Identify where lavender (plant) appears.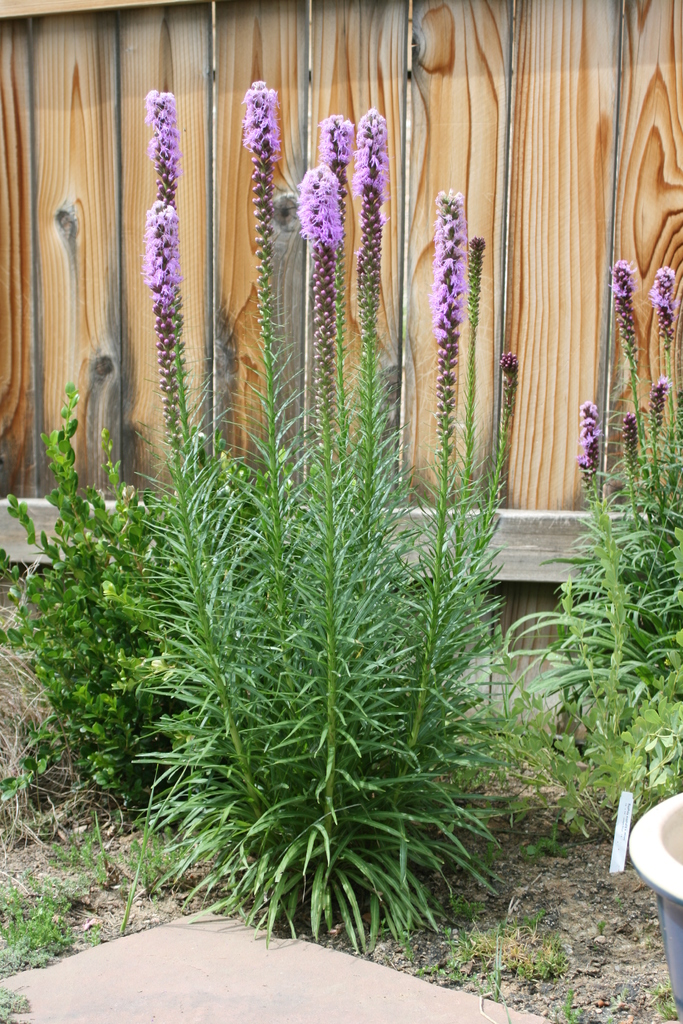
Appears at l=314, t=111, r=349, b=273.
